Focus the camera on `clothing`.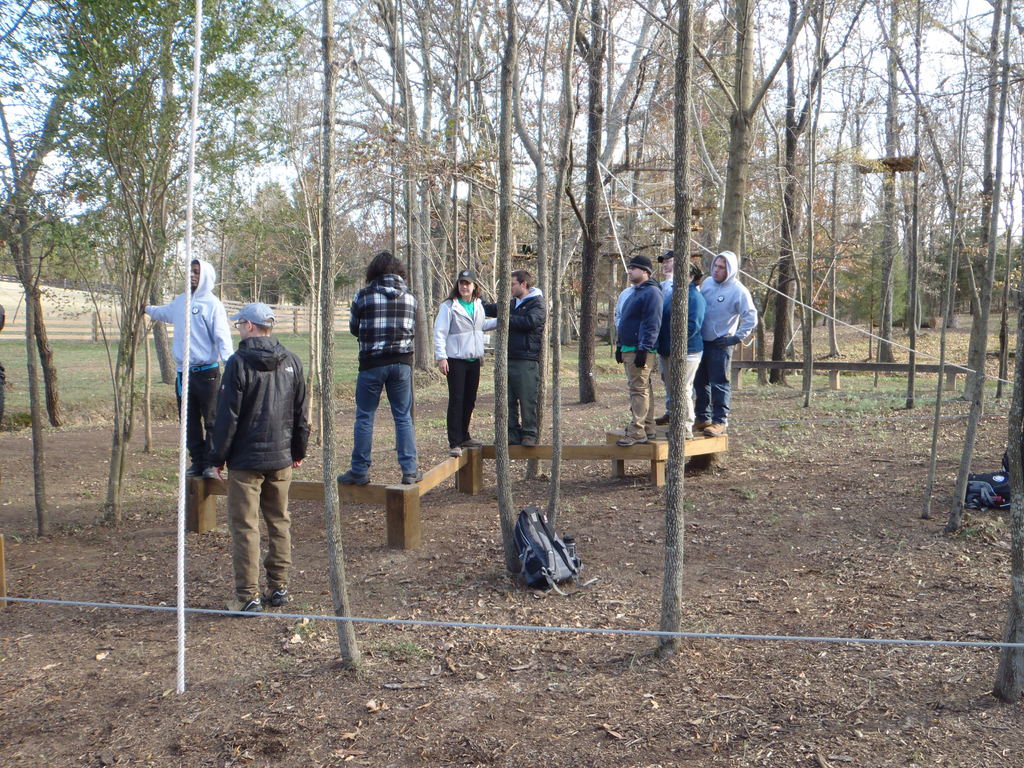
Focus region: x1=505 y1=290 x2=543 y2=450.
